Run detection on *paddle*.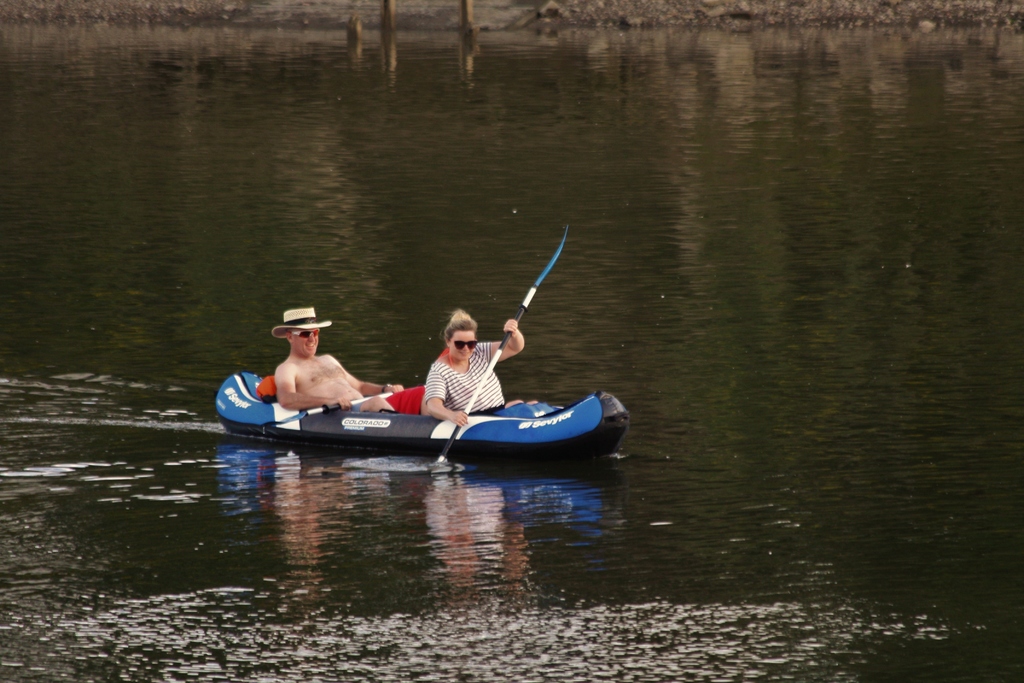
Result: <bbox>233, 378, 399, 434</bbox>.
